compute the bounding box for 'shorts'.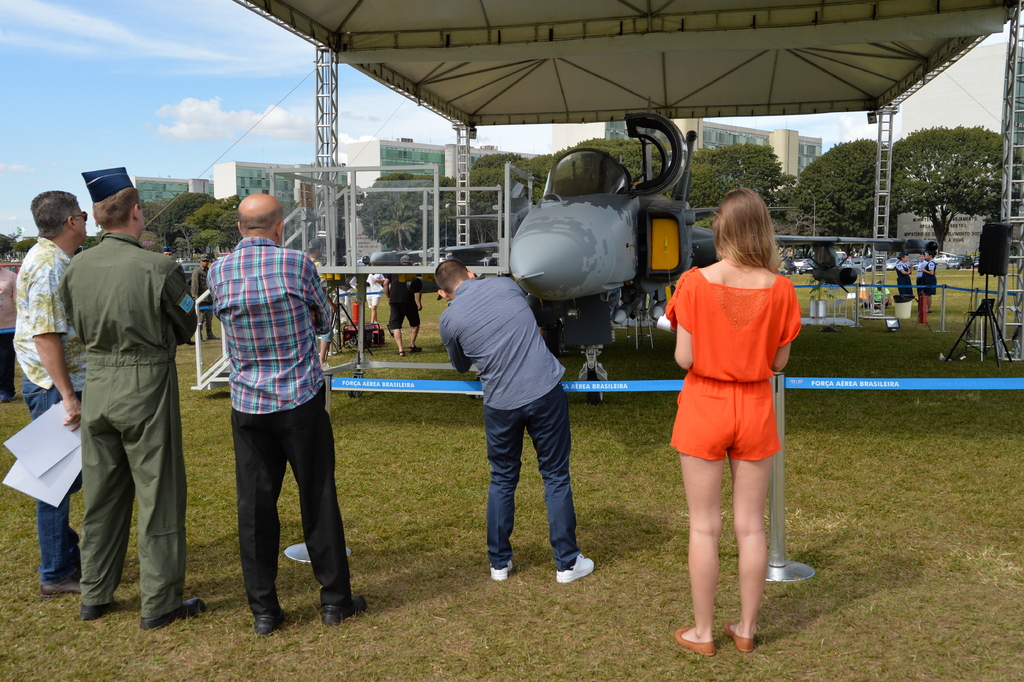
<region>689, 402, 775, 474</region>.
